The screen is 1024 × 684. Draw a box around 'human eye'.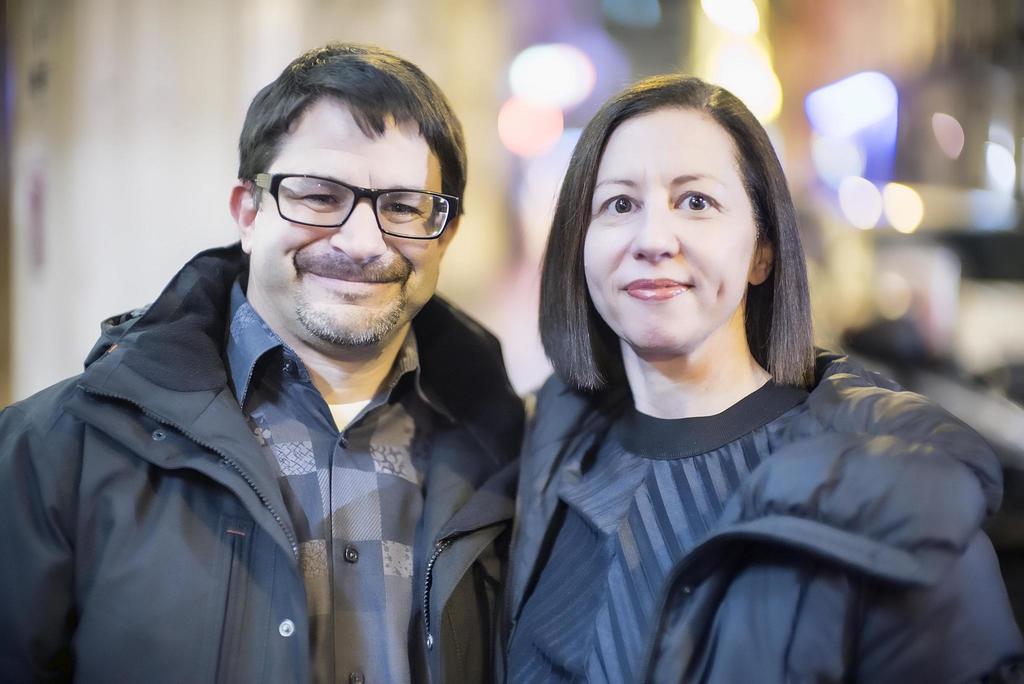
291/186/343/216.
